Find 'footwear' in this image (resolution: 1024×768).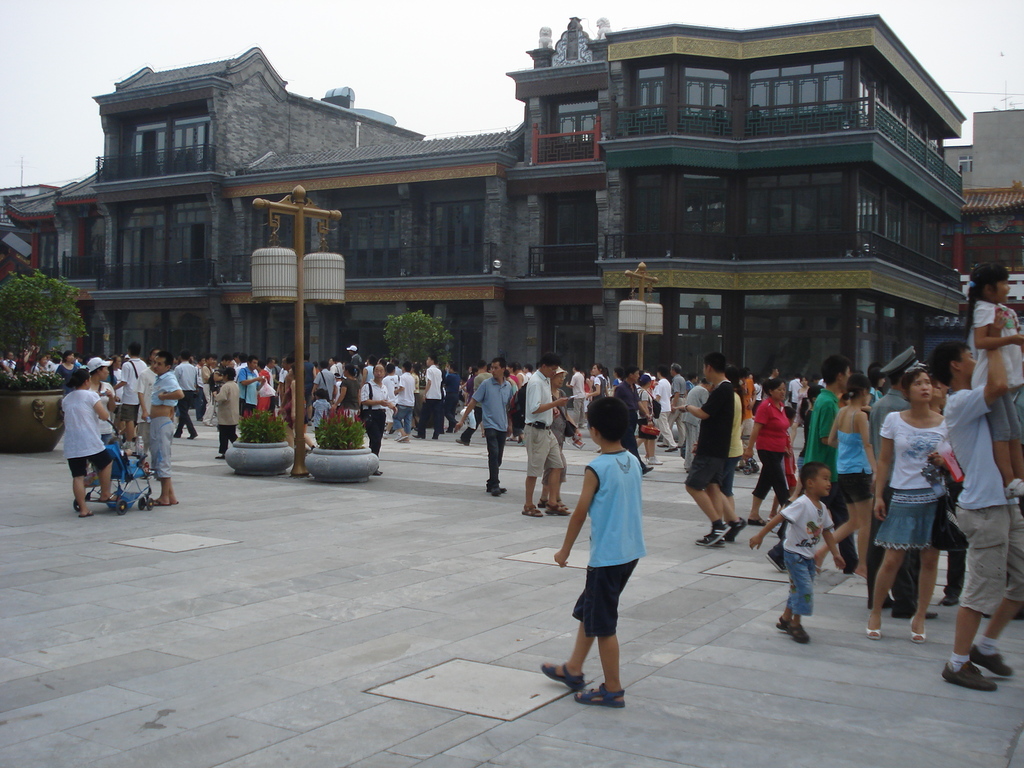
{"left": 938, "top": 659, "right": 999, "bottom": 692}.
